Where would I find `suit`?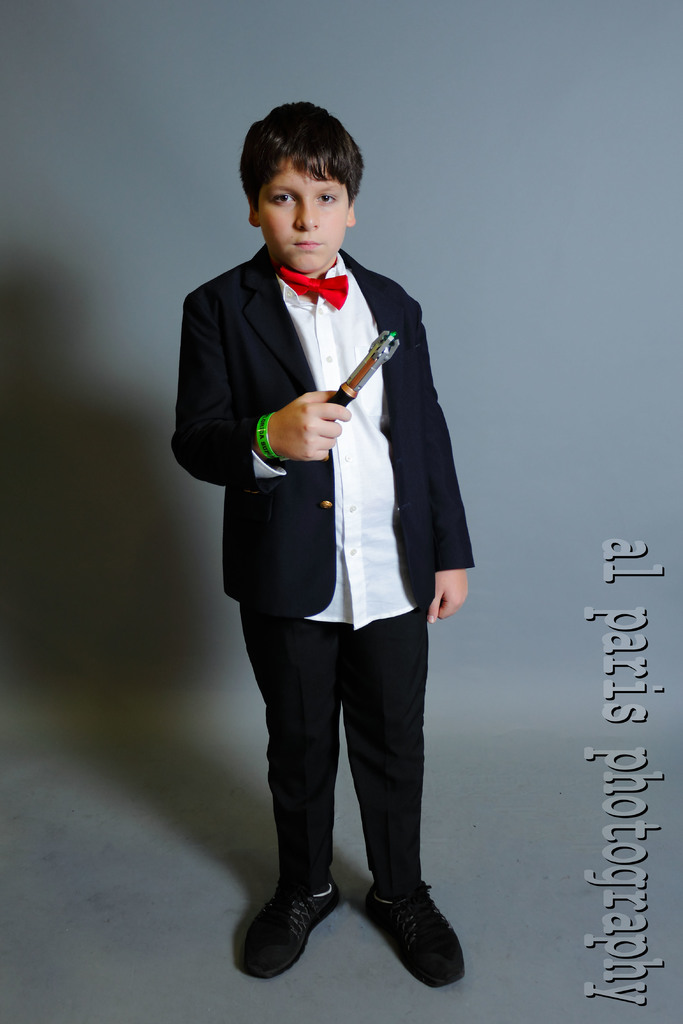
At bbox(170, 250, 473, 895).
